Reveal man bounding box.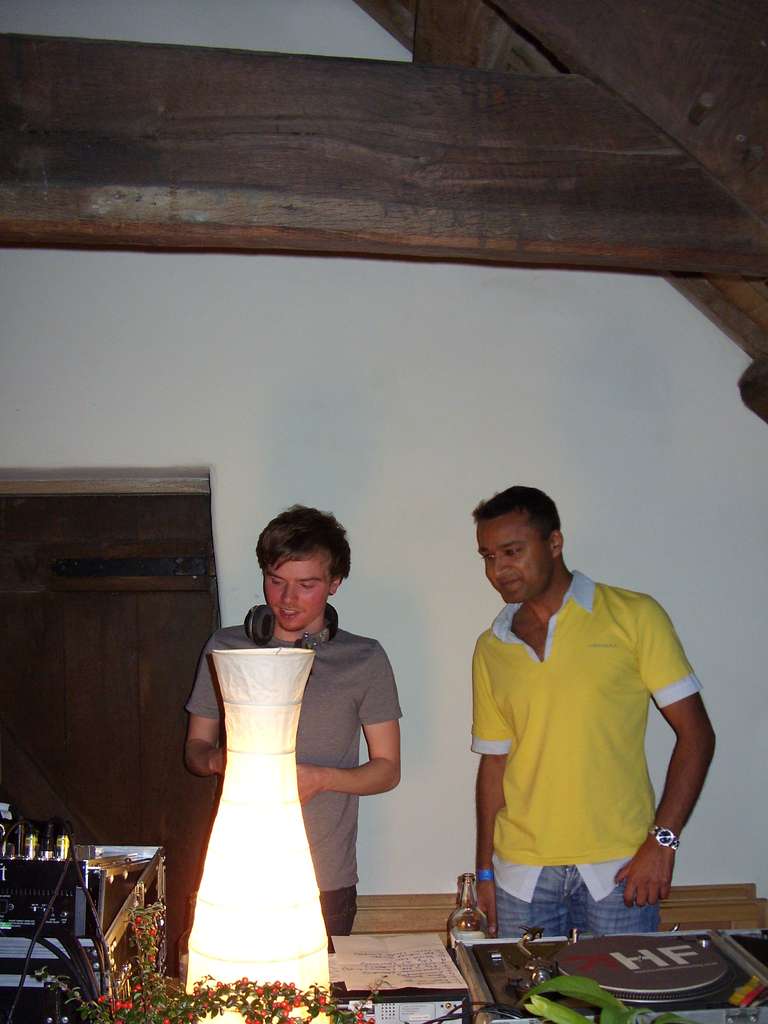
Revealed: region(438, 504, 721, 982).
